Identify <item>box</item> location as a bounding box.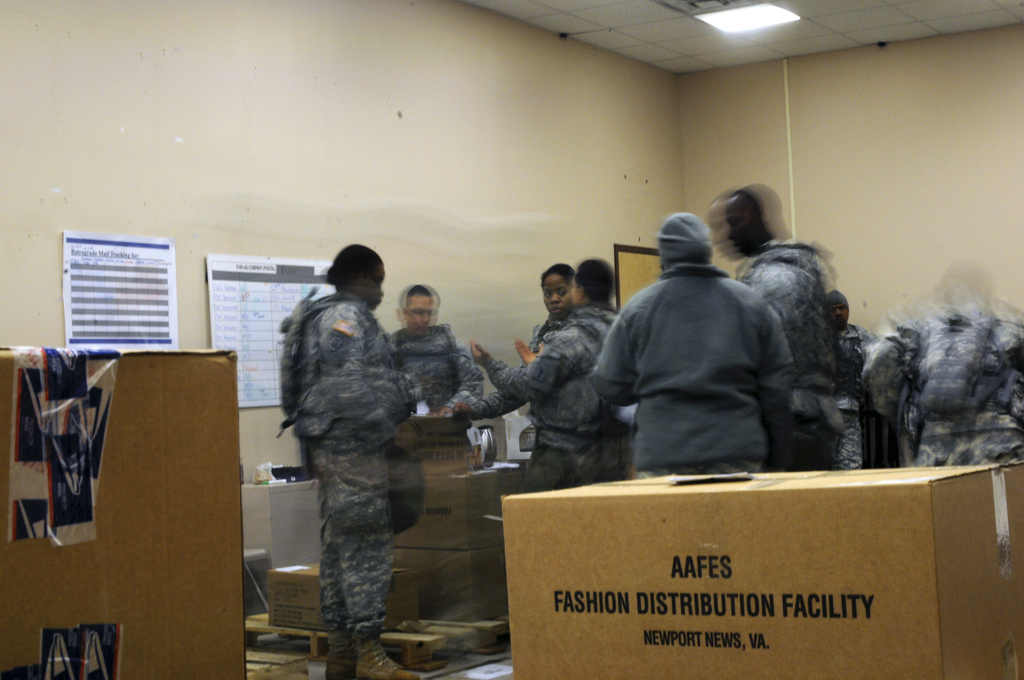
crop(385, 632, 443, 670).
